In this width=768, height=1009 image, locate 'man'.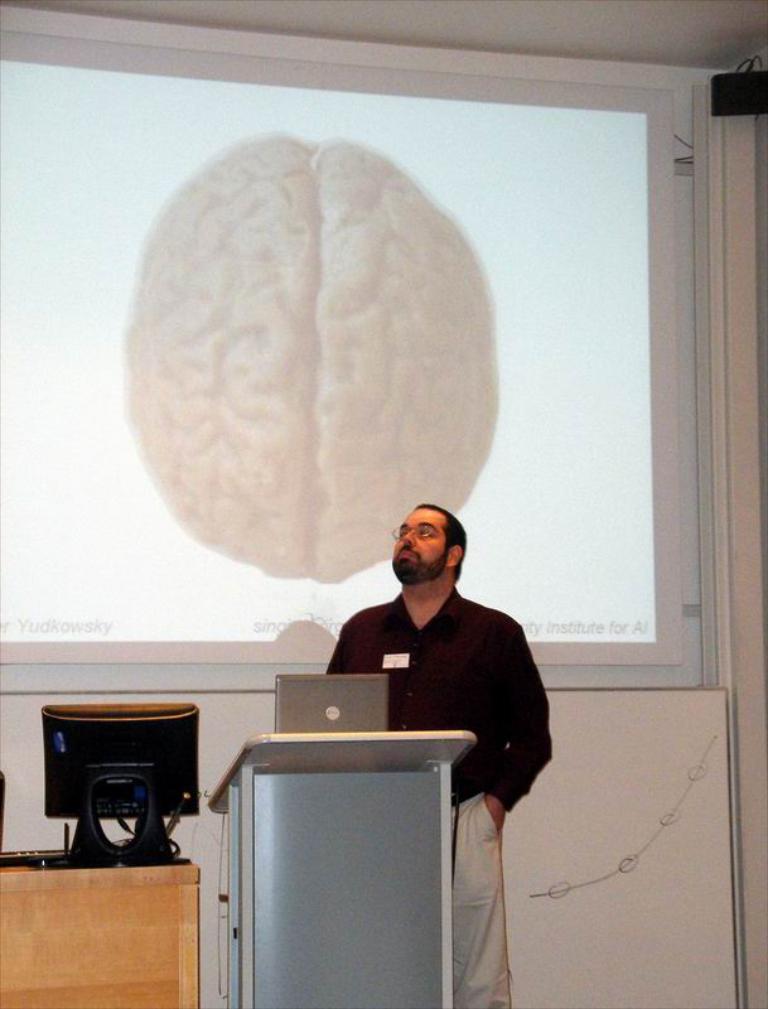
Bounding box: 330,506,552,1008.
